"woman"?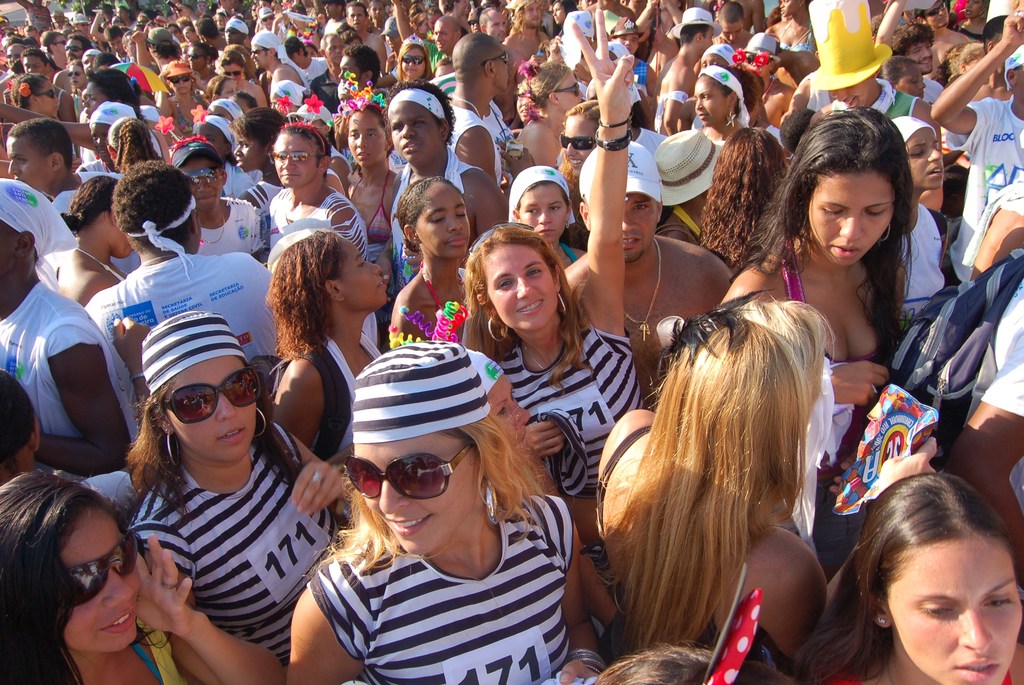
[x1=509, y1=58, x2=577, y2=163]
